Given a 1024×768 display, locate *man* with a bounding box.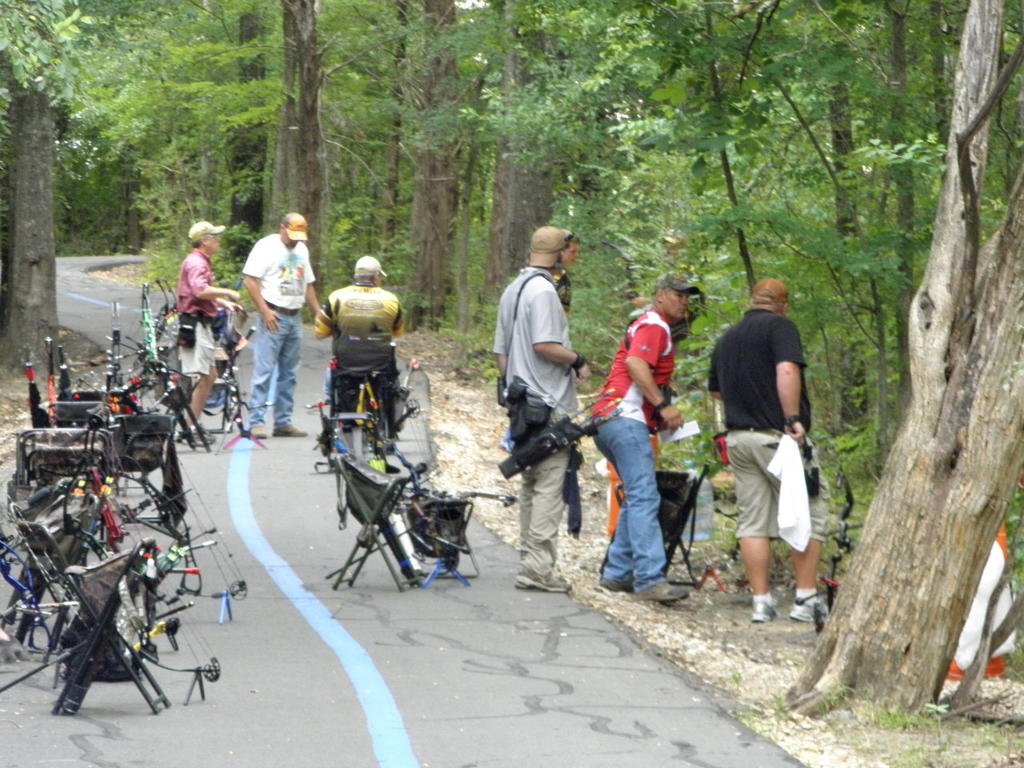
Located: [310, 252, 402, 344].
